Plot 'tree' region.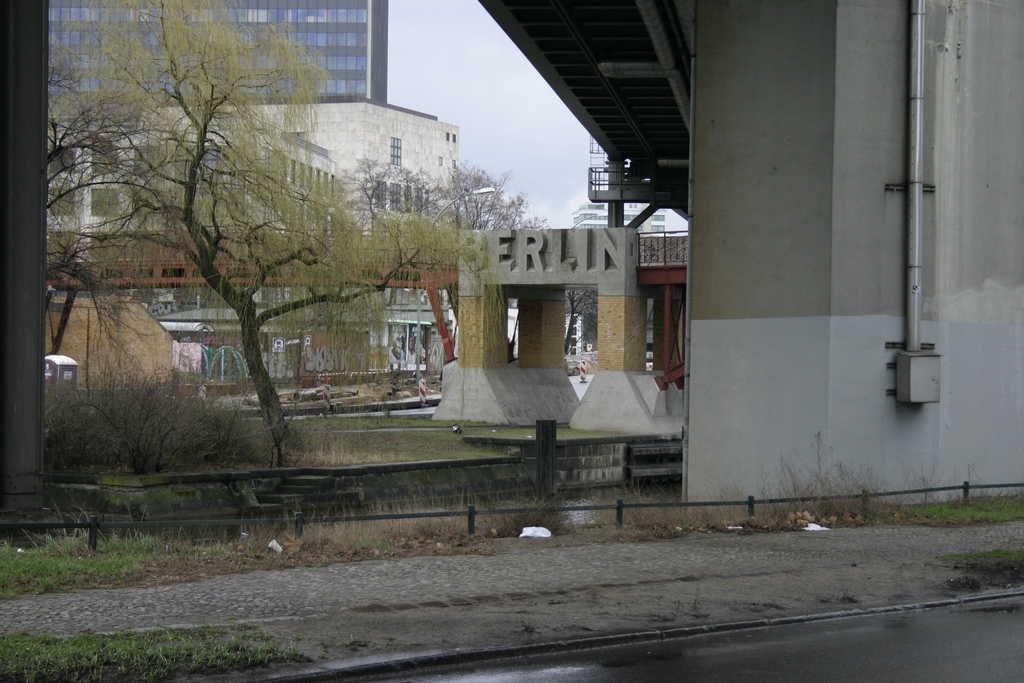
Plotted at rect(564, 281, 595, 359).
